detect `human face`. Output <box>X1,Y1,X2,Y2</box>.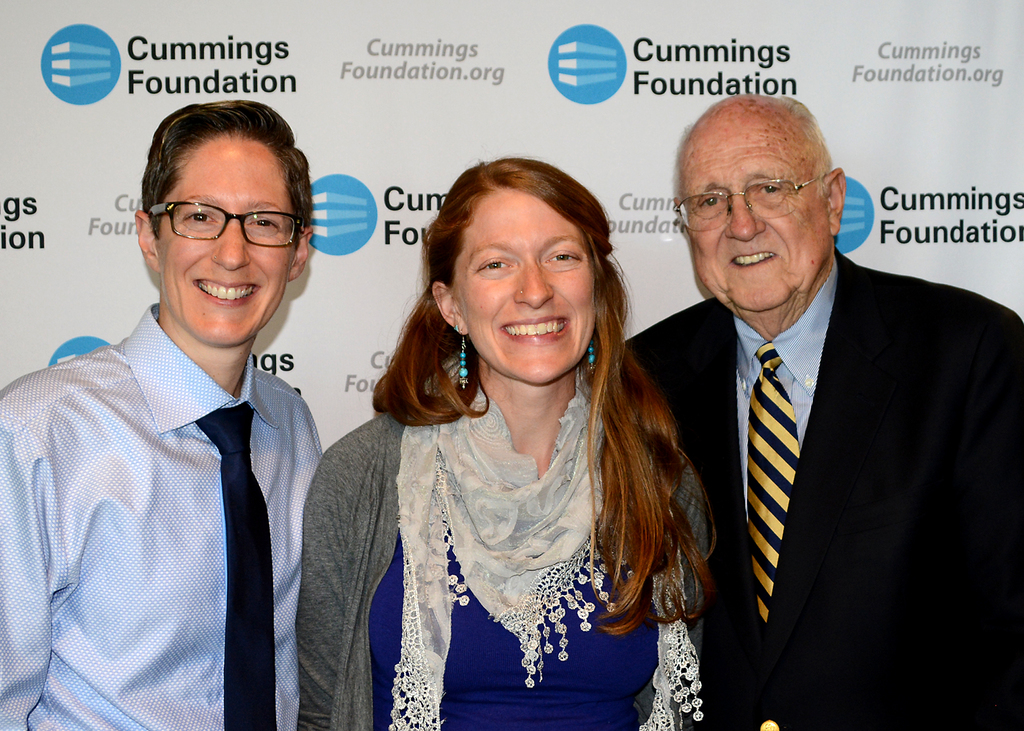
<box>159,141,289,349</box>.
